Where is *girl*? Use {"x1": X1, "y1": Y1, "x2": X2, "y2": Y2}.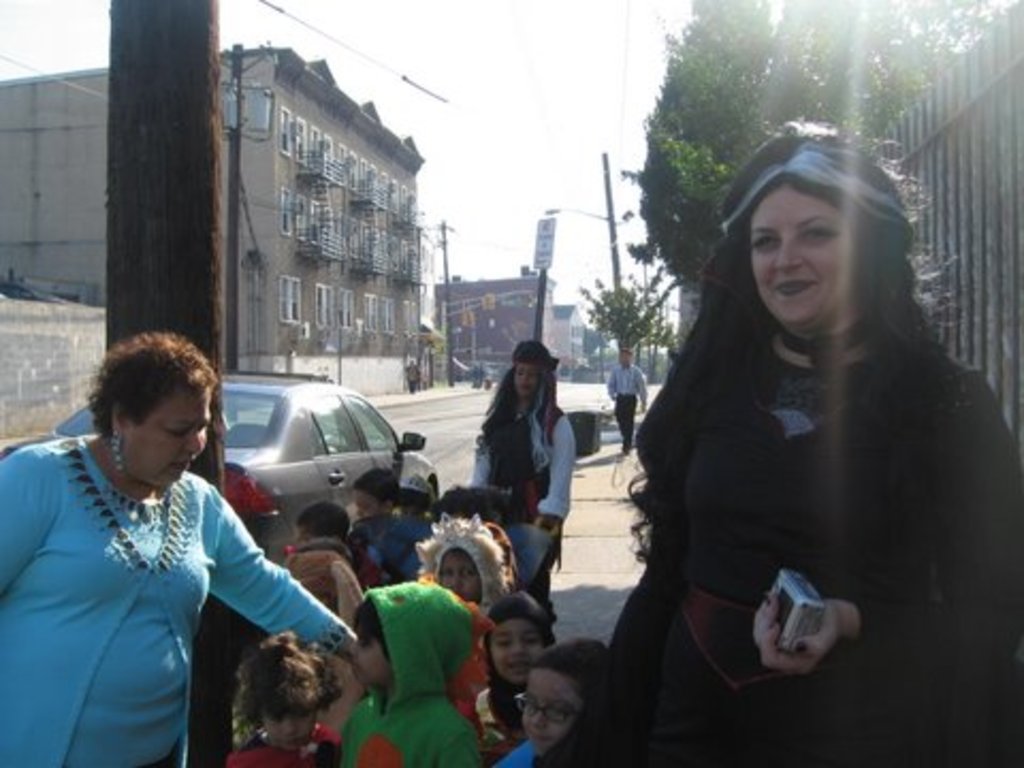
{"x1": 471, "y1": 339, "x2": 576, "y2": 651}.
